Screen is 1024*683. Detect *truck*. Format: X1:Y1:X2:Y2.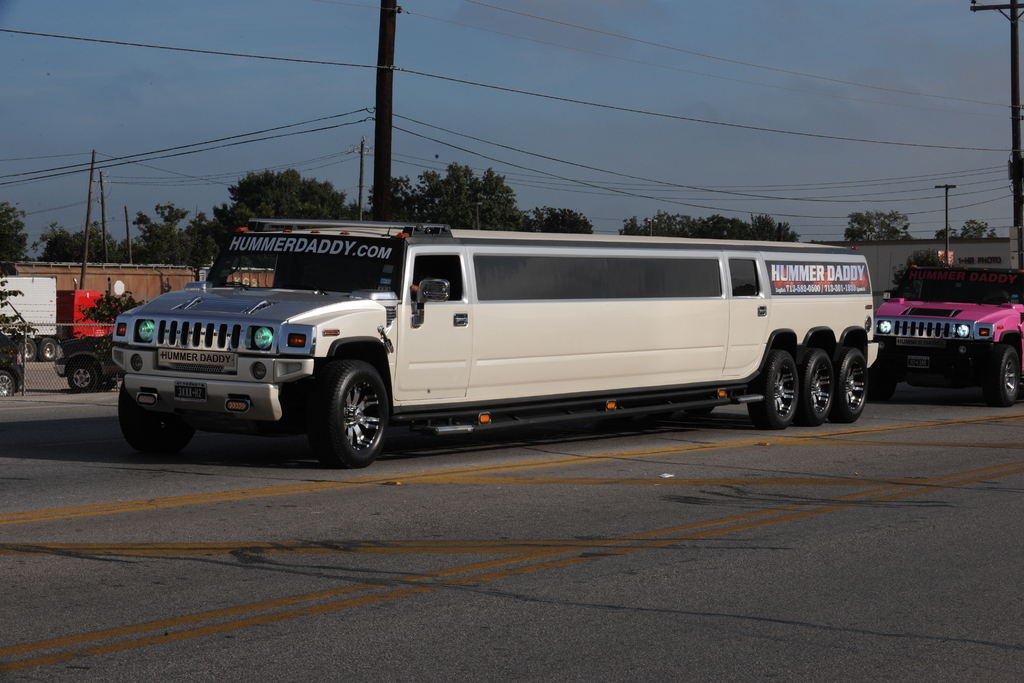
108:220:883:467.
